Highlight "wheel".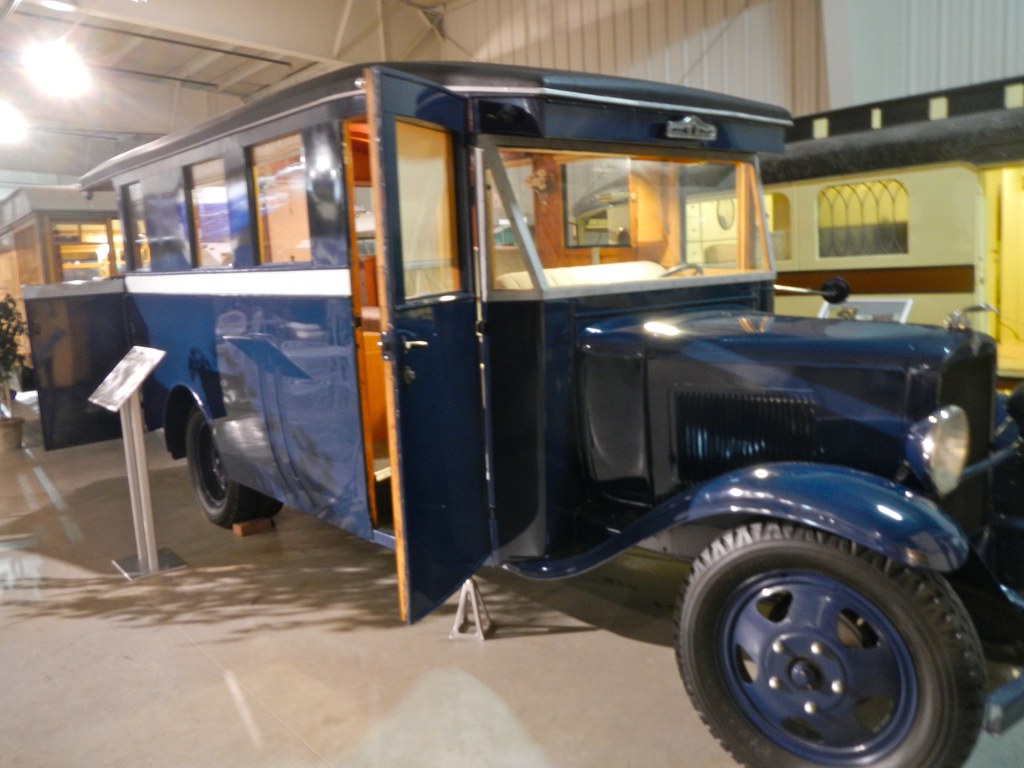
Highlighted region: (189, 404, 278, 518).
